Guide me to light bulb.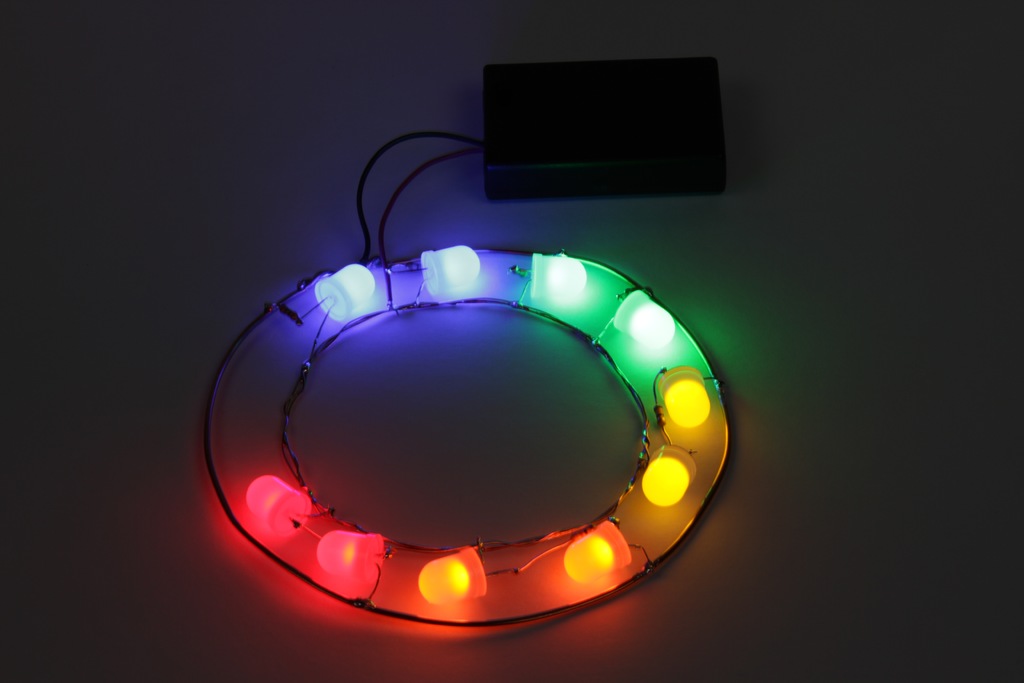
Guidance: bbox(246, 476, 314, 536).
